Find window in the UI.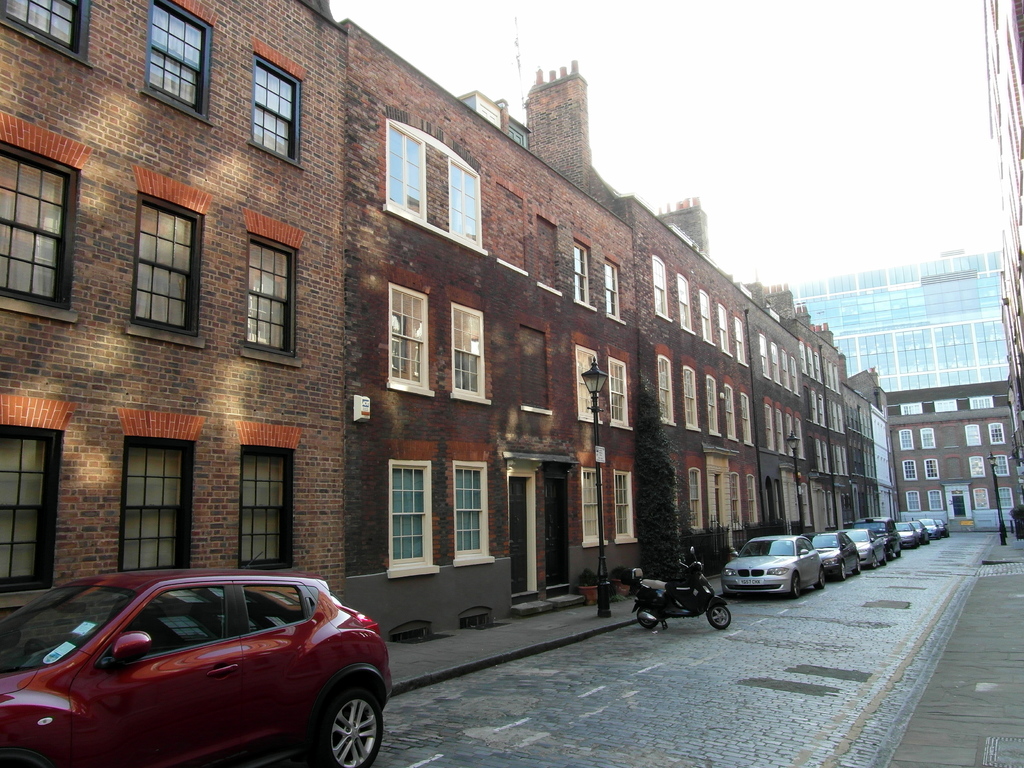
UI element at {"x1": 974, "y1": 490, "x2": 988, "y2": 507}.
